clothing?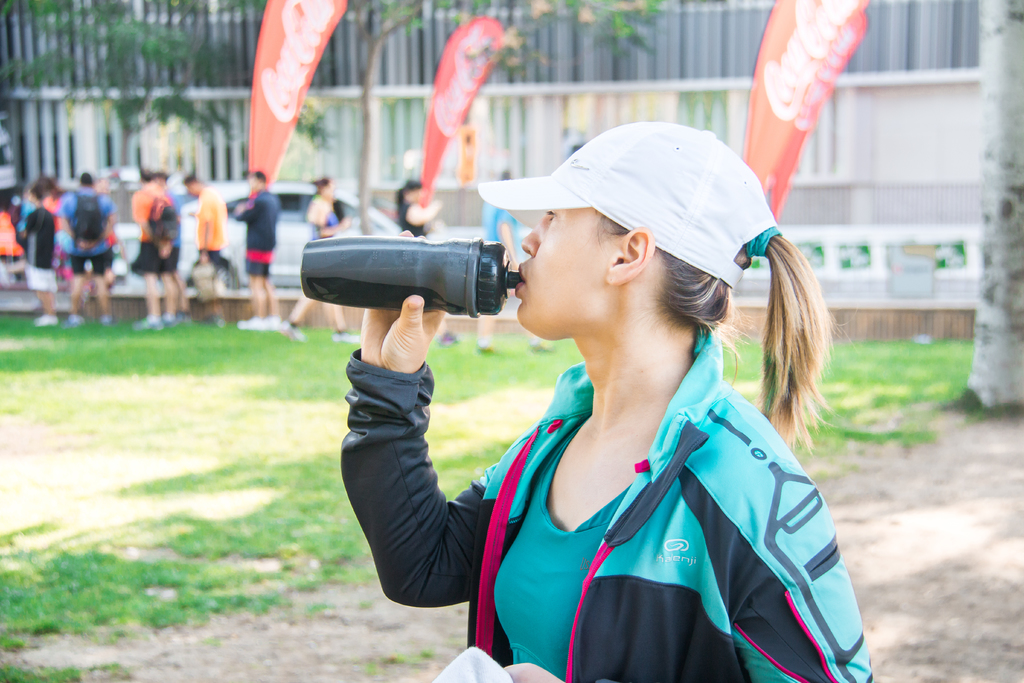
(19,200,61,293)
